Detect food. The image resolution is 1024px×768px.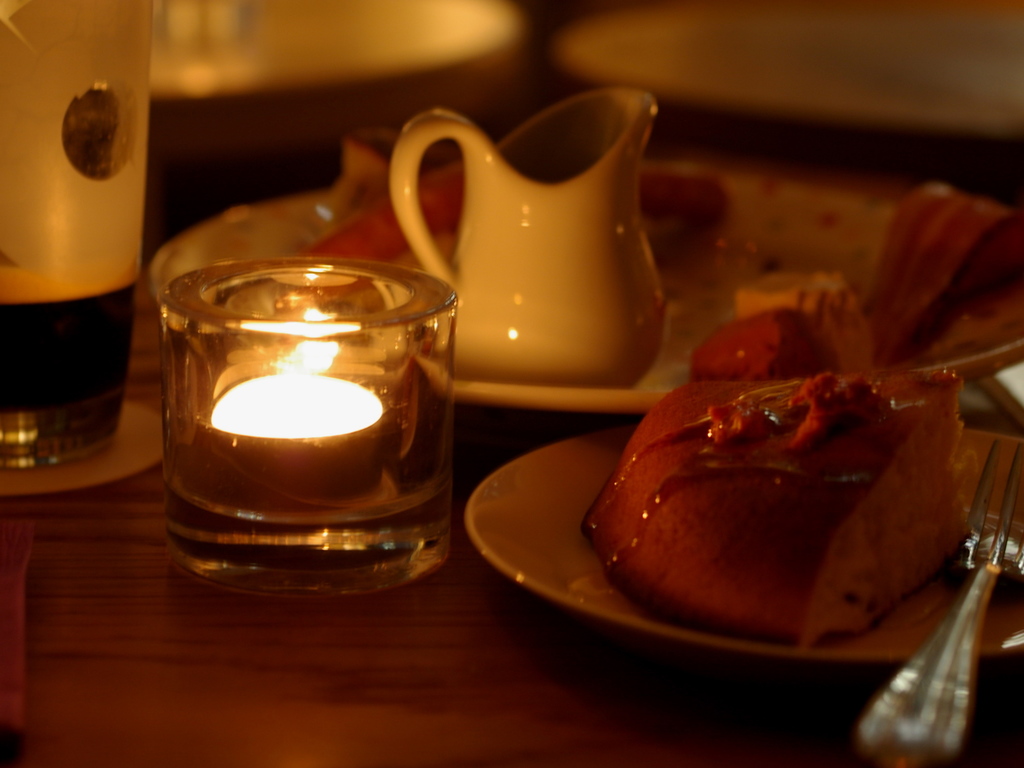
select_region(684, 183, 1023, 381).
